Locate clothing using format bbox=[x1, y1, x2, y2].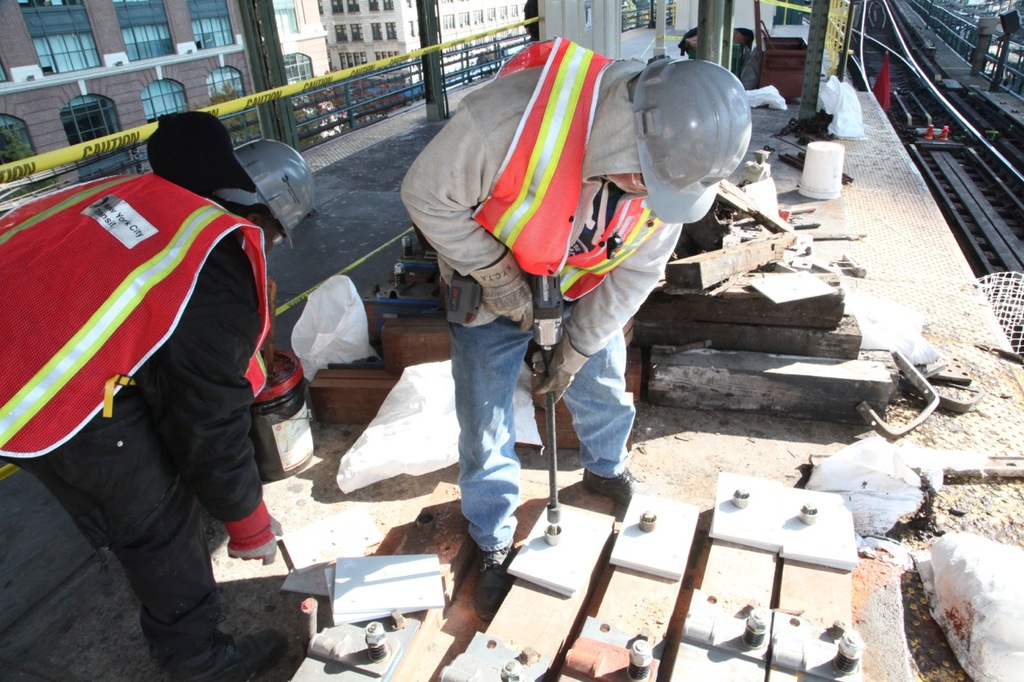
bbox=[0, 172, 267, 681].
